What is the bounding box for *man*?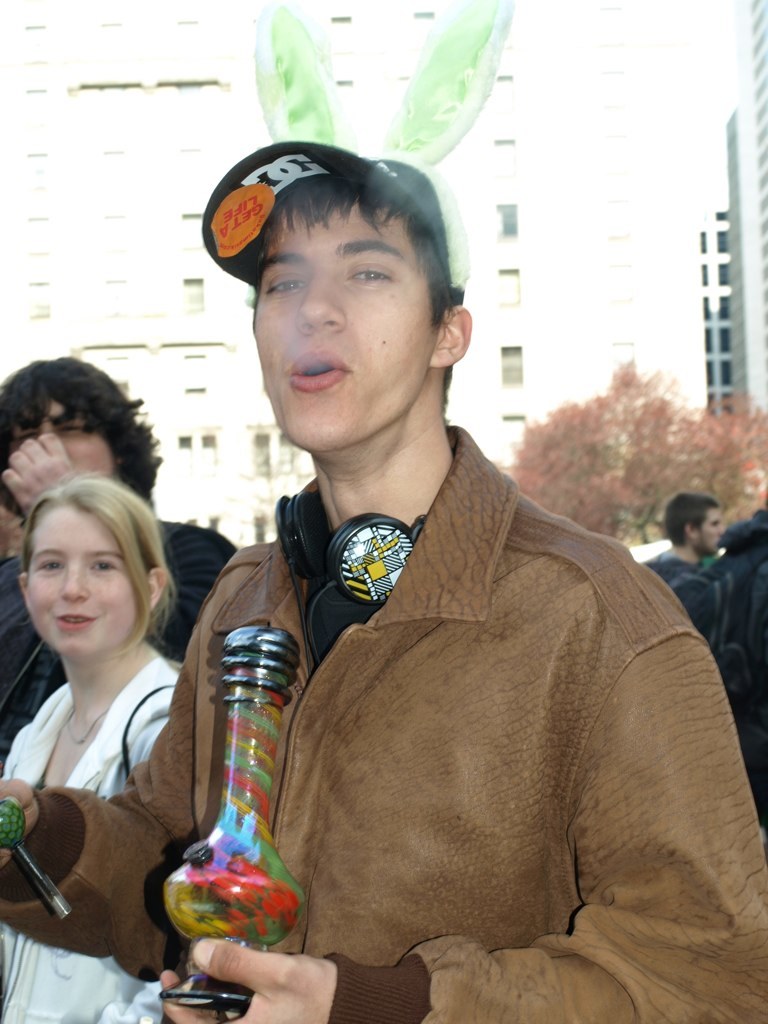
0, 351, 240, 767.
